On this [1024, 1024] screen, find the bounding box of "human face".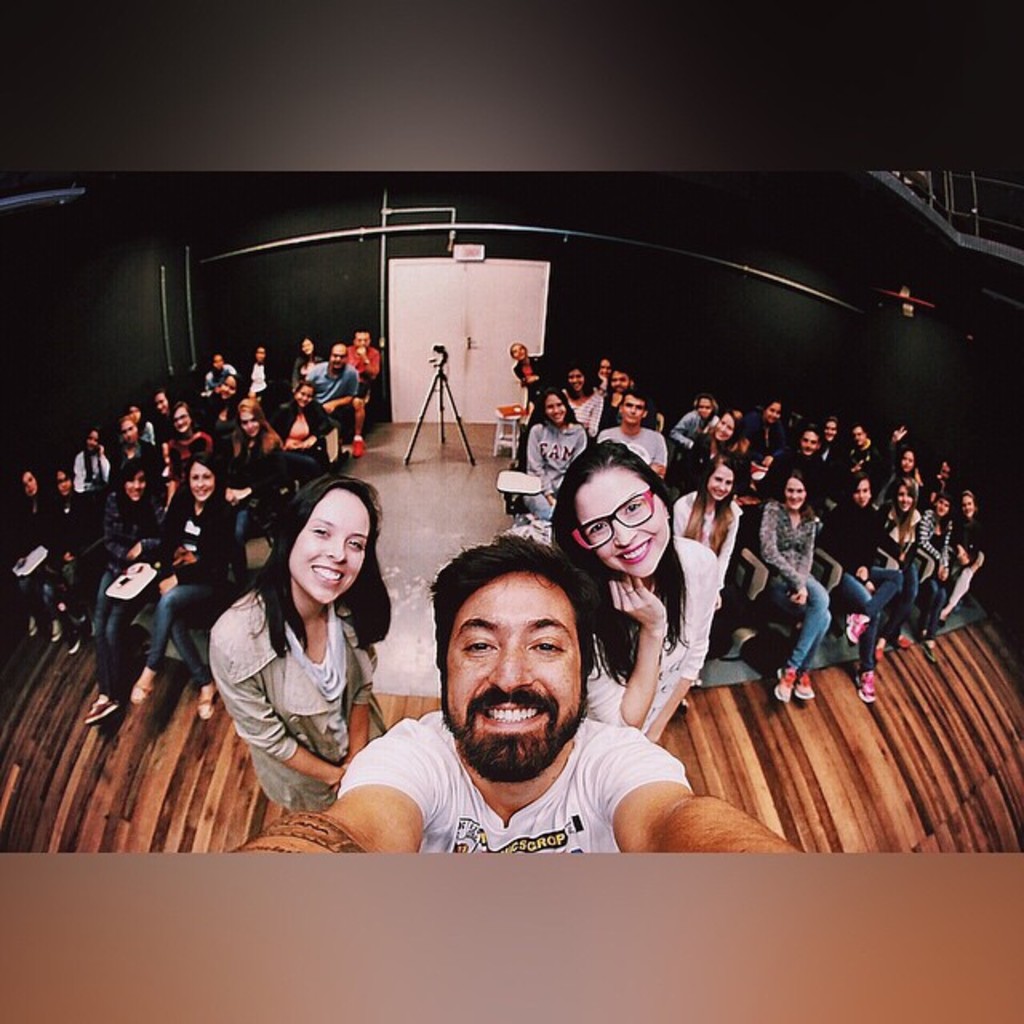
Bounding box: bbox=[357, 330, 371, 350].
